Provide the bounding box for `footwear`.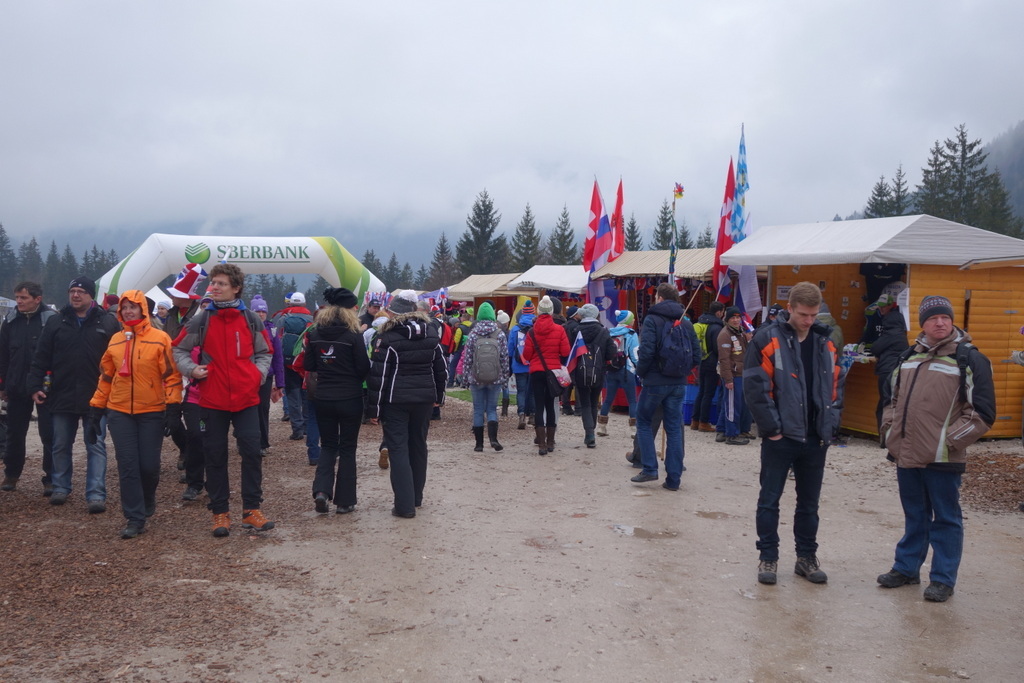
(left=182, top=489, right=198, bottom=497).
